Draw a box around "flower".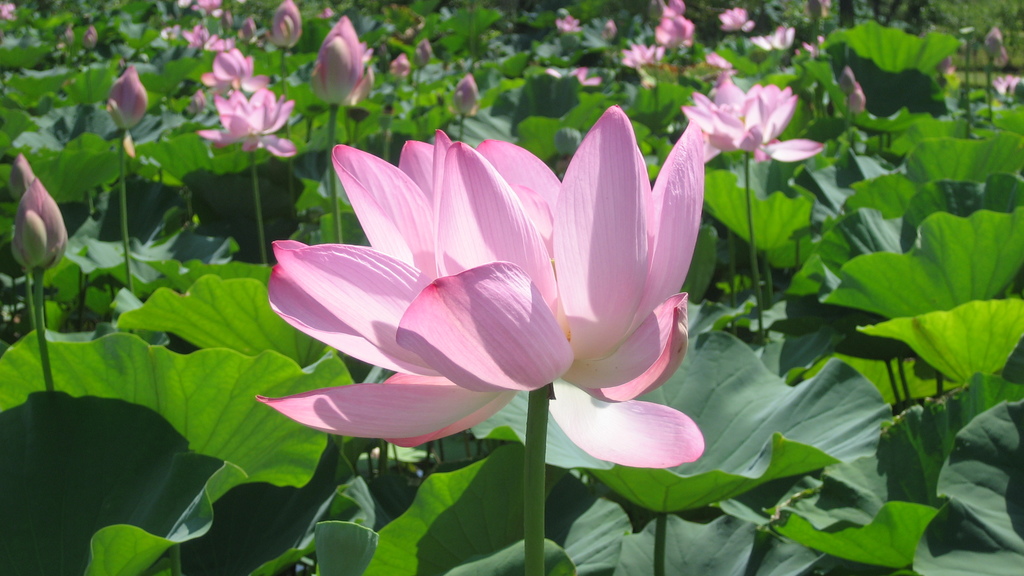
left=276, top=0, right=301, bottom=46.
